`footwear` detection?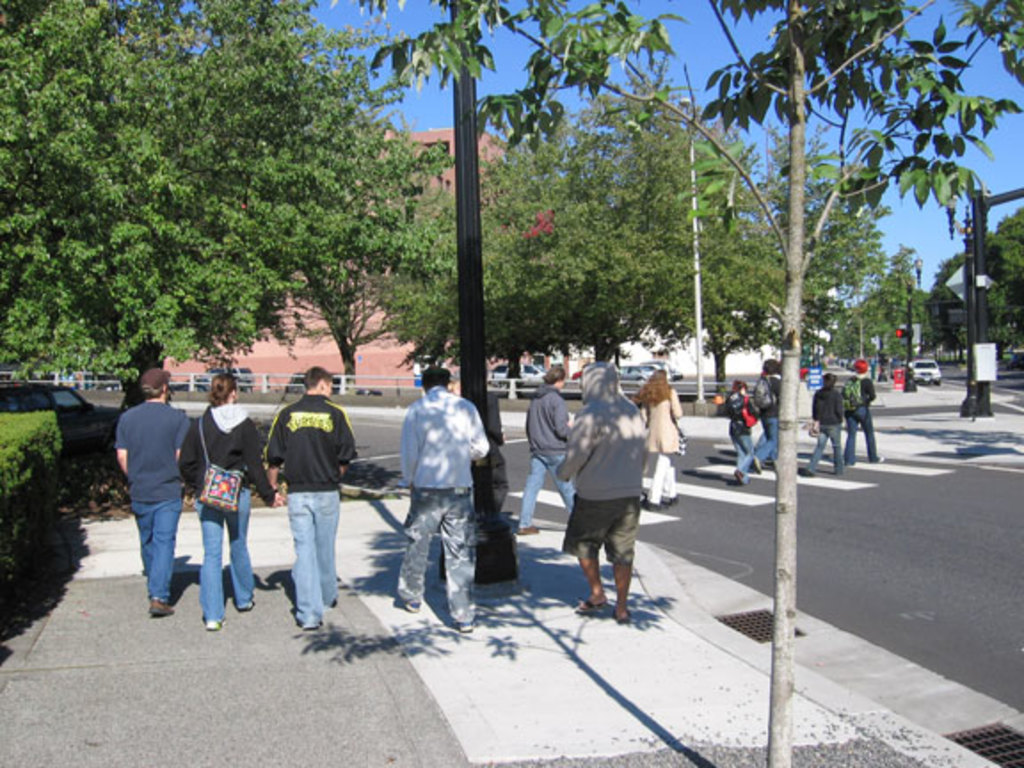
(663, 494, 679, 505)
